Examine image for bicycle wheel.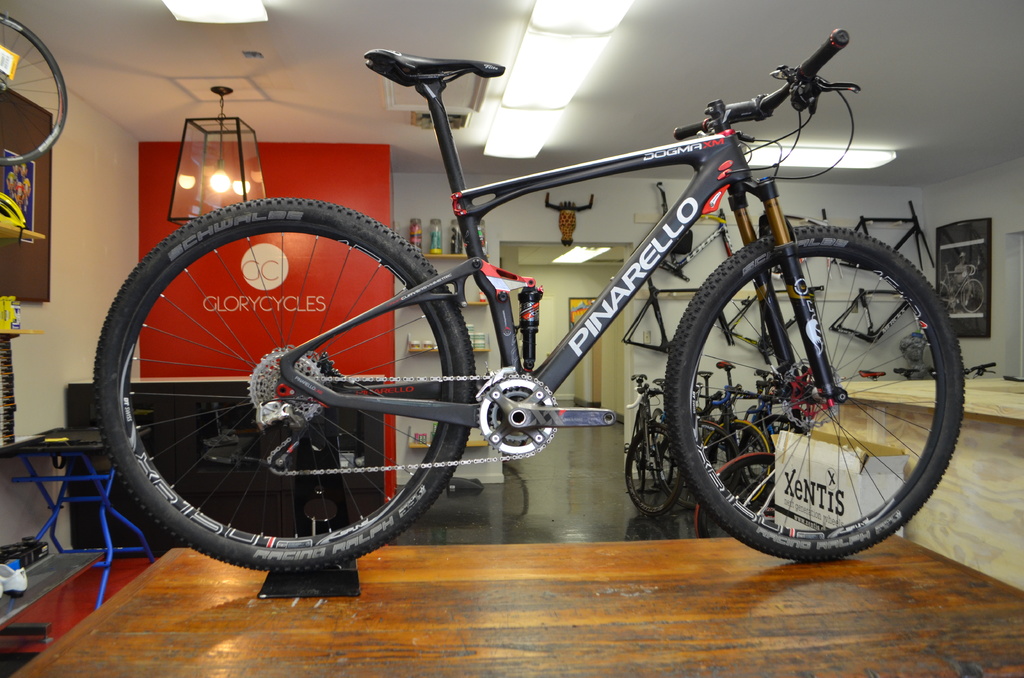
Examination result: bbox=(940, 279, 950, 312).
